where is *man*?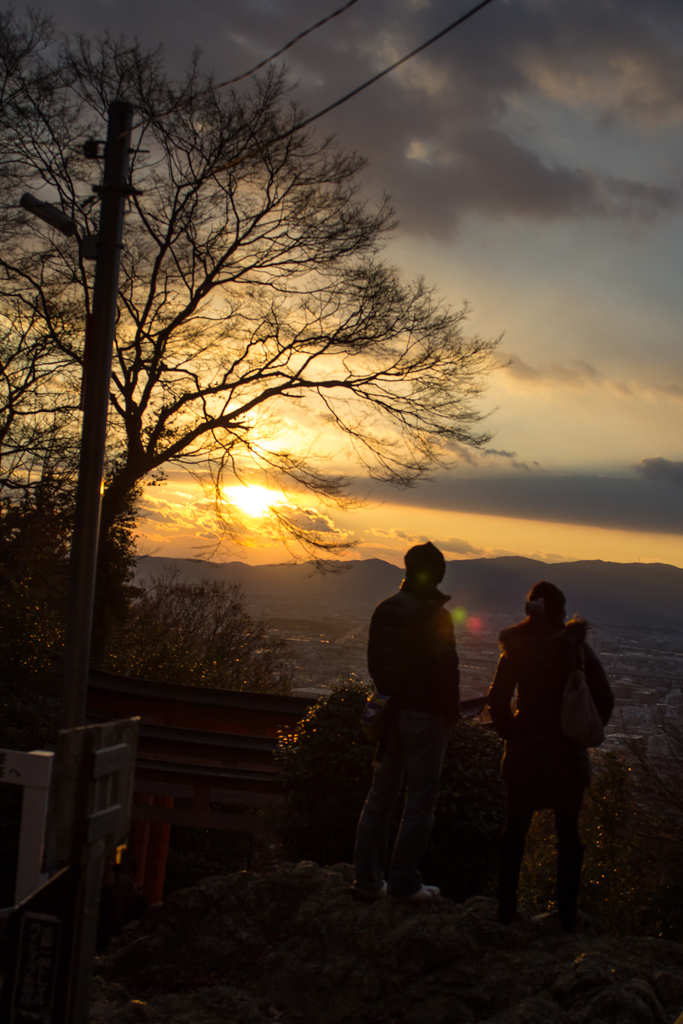
[x1=357, y1=543, x2=496, y2=915].
